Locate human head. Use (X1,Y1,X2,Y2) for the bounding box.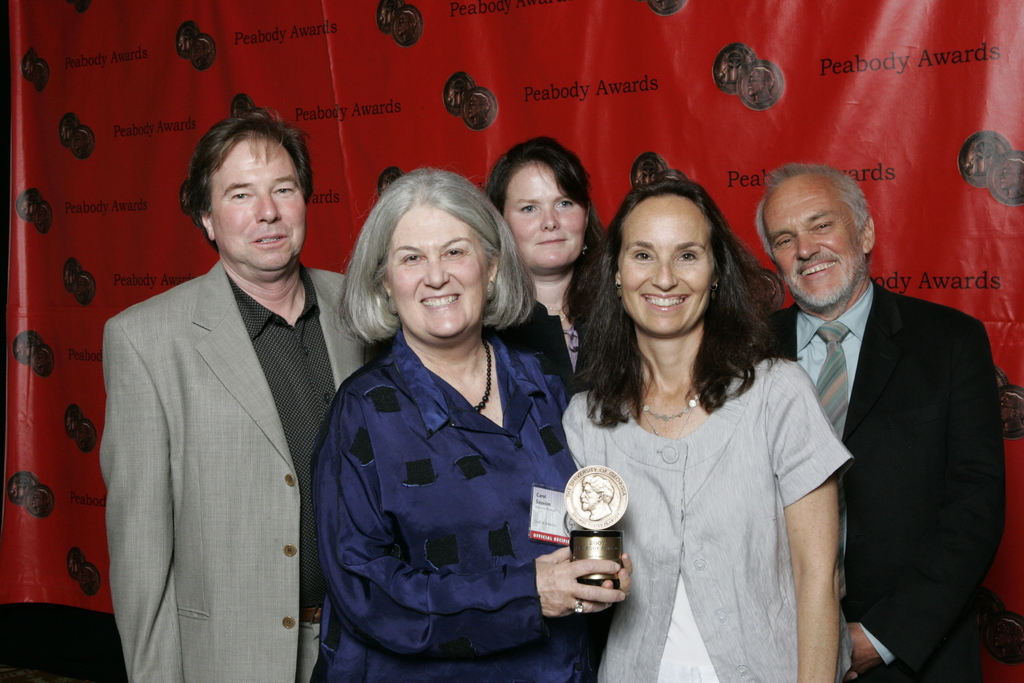
(186,108,316,282).
